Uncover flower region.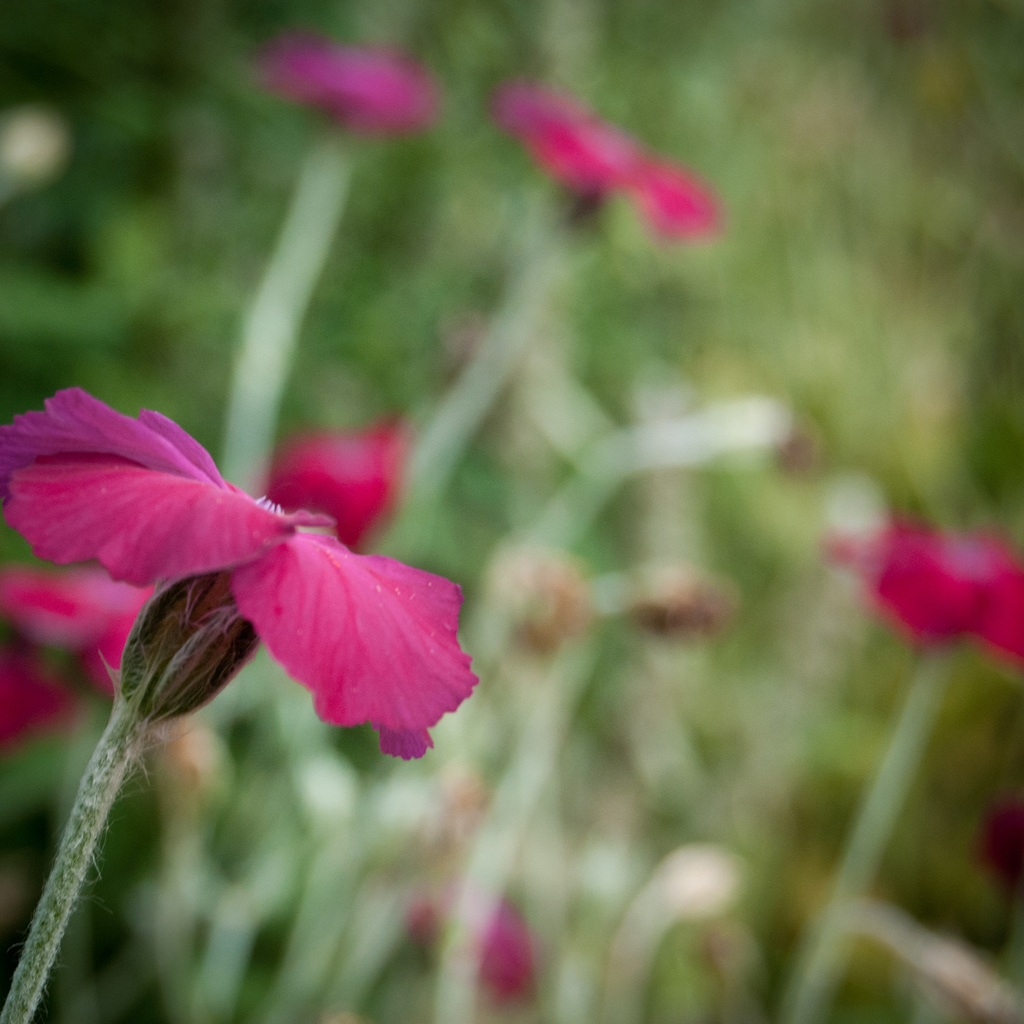
Uncovered: crop(0, 568, 159, 704).
